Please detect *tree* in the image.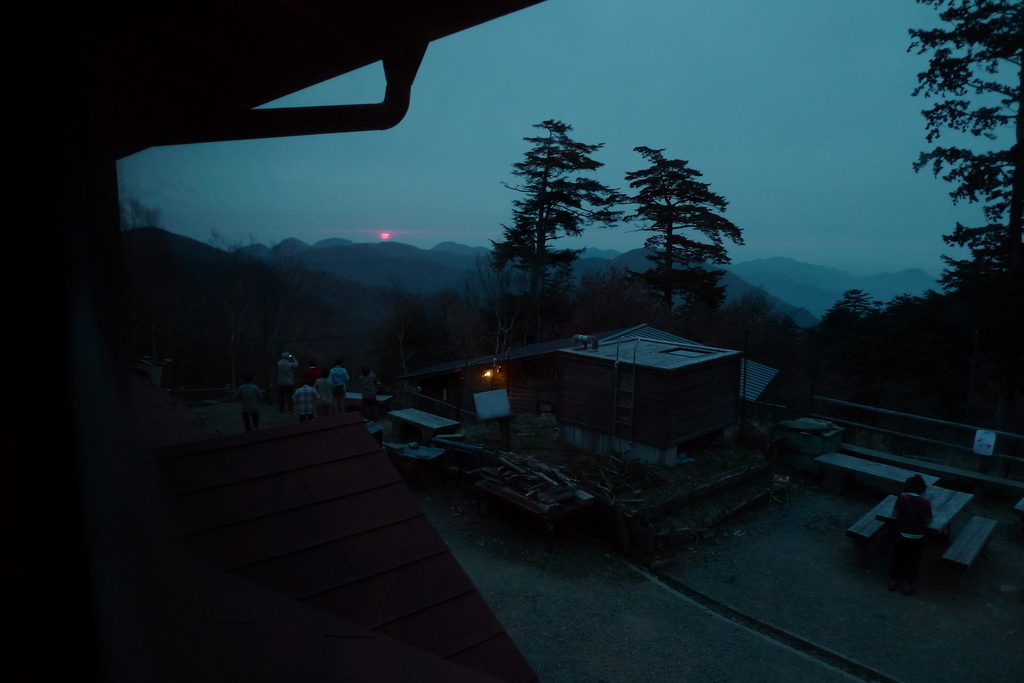
box(904, 1, 1023, 297).
